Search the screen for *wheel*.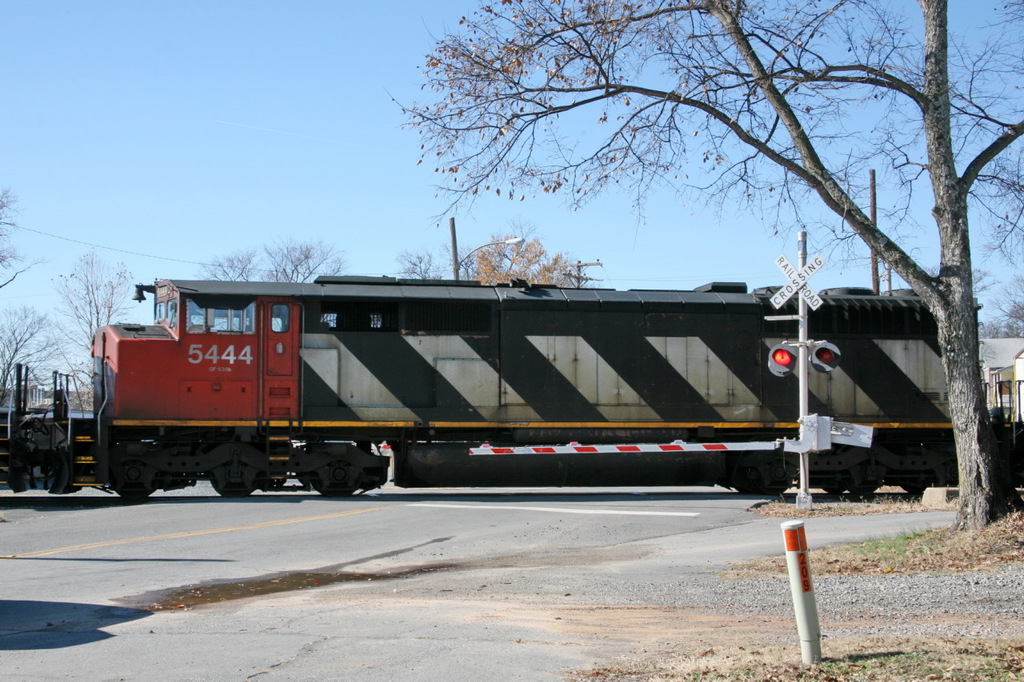
Found at 113:459:160:497.
